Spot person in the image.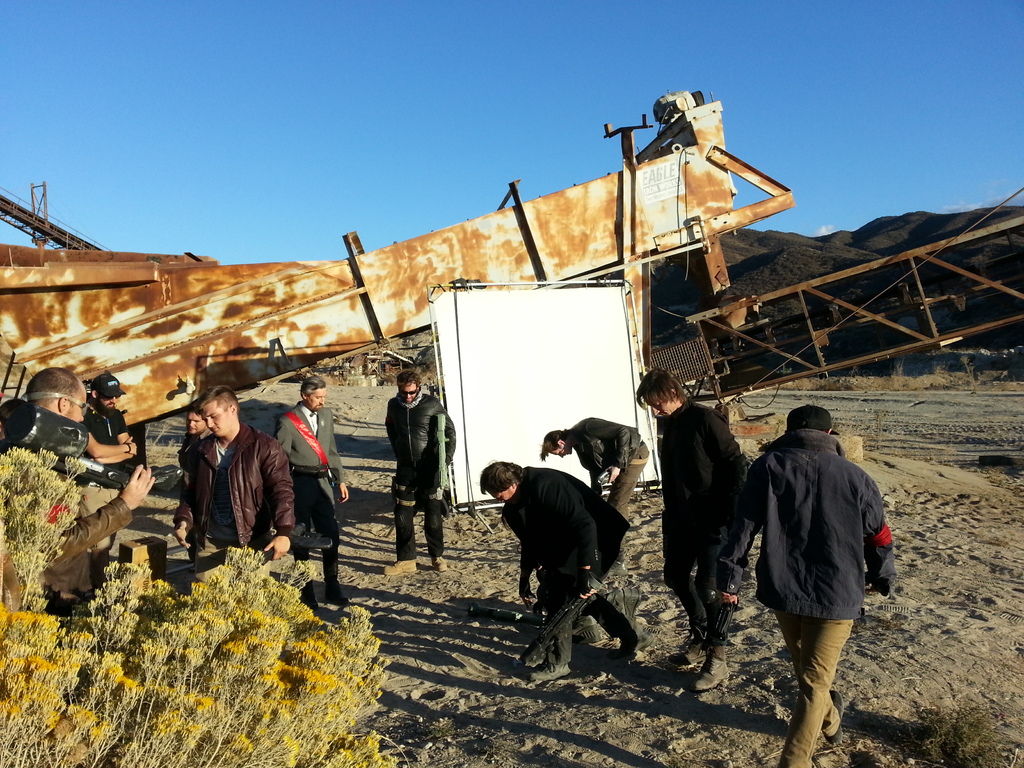
person found at <box>266,376,346,609</box>.
